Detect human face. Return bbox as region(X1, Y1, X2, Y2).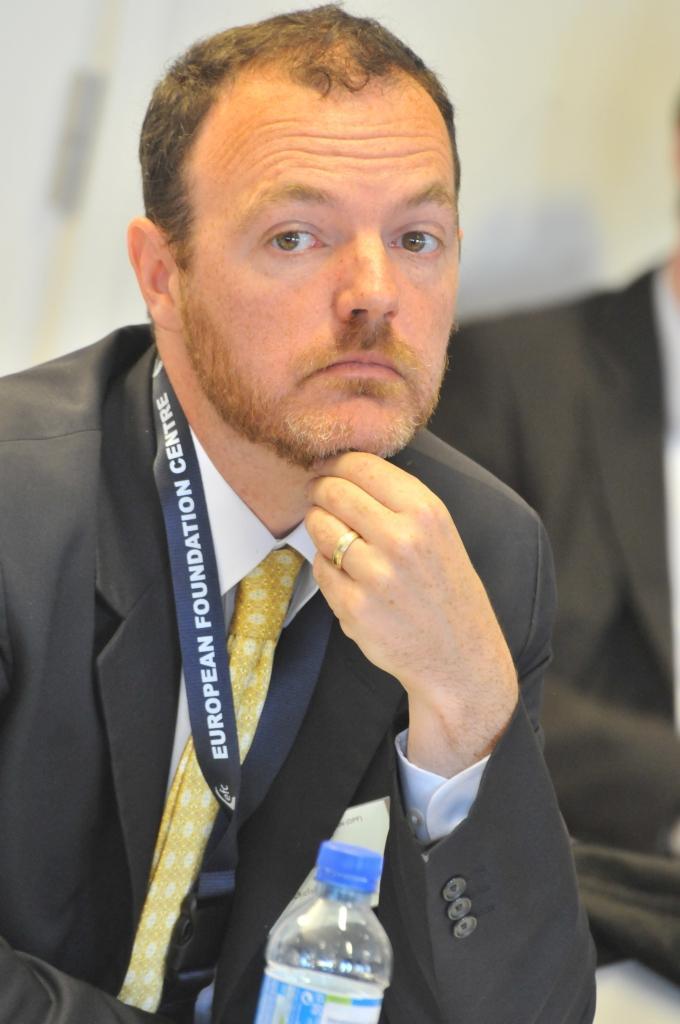
region(181, 81, 454, 460).
